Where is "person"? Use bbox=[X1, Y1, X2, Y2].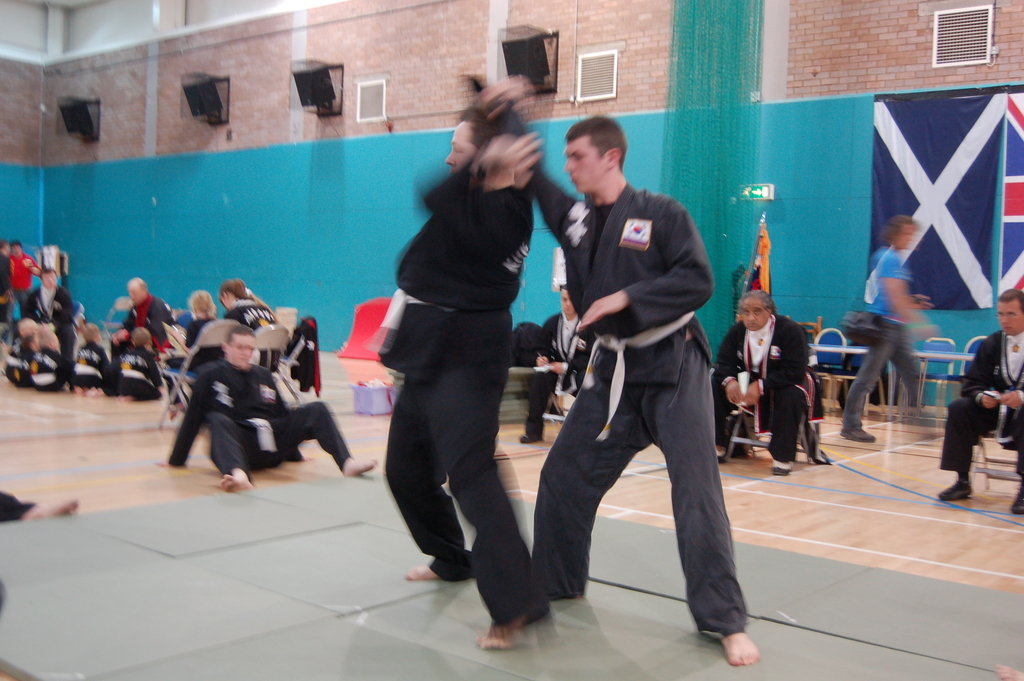
bbox=[168, 320, 375, 492].
